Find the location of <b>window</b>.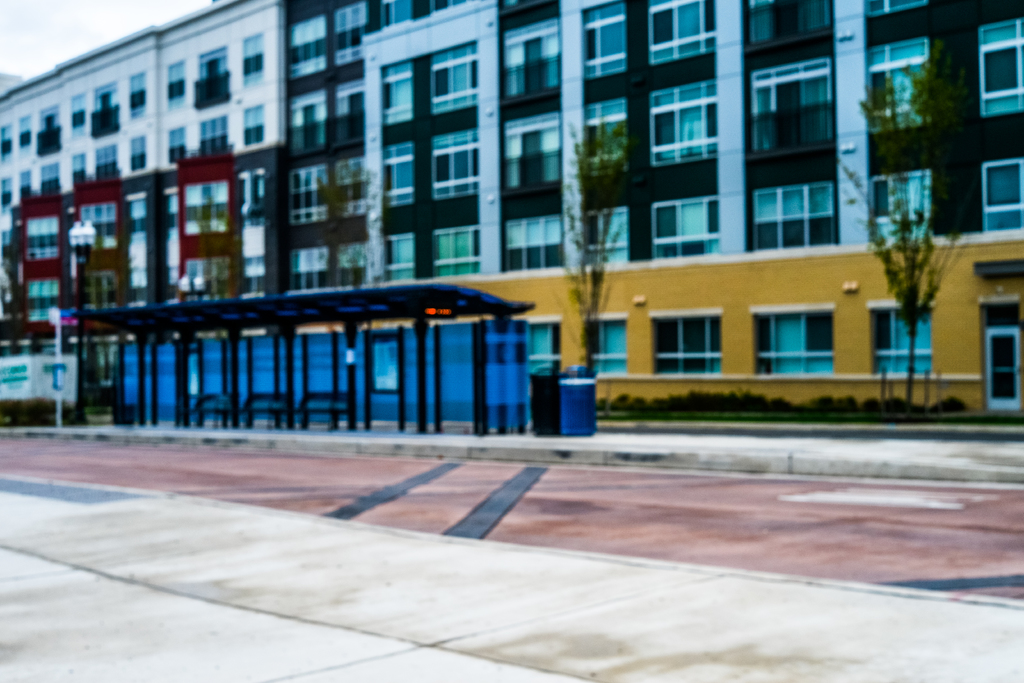
Location: region(429, 224, 479, 277).
